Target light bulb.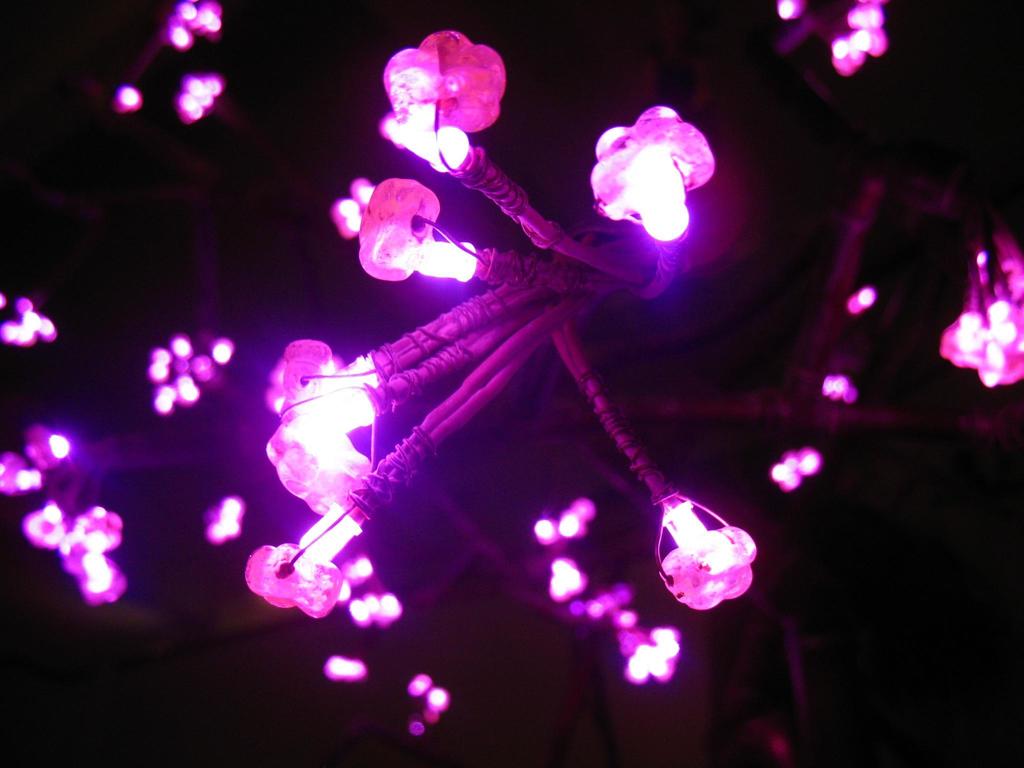
Target region: x1=815, y1=372, x2=856, y2=403.
